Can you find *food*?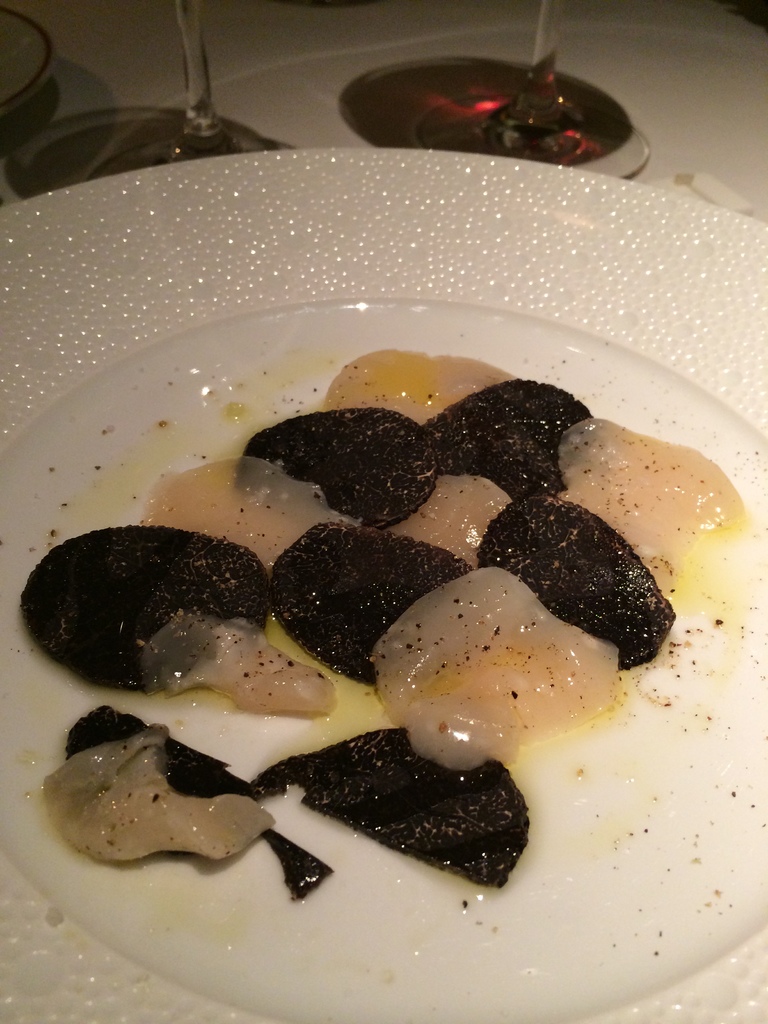
Yes, bounding box: <box>38,198,732,962</box>.
